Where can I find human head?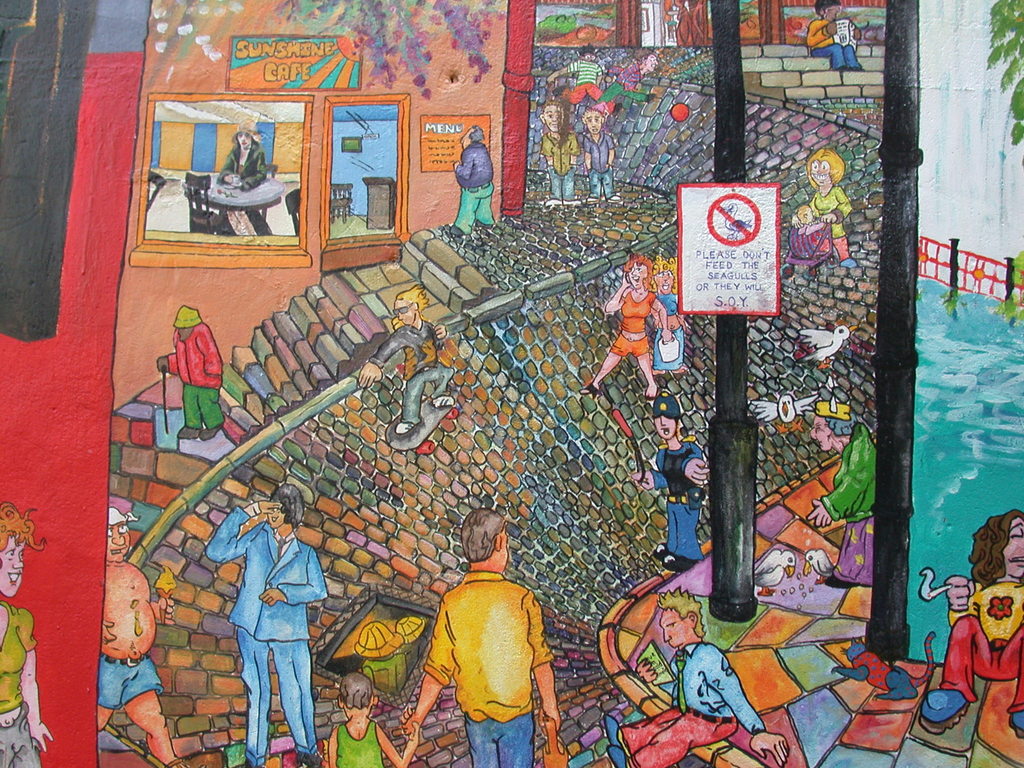
You can find it at [left=235, top=123, right=256, bottom=150].
